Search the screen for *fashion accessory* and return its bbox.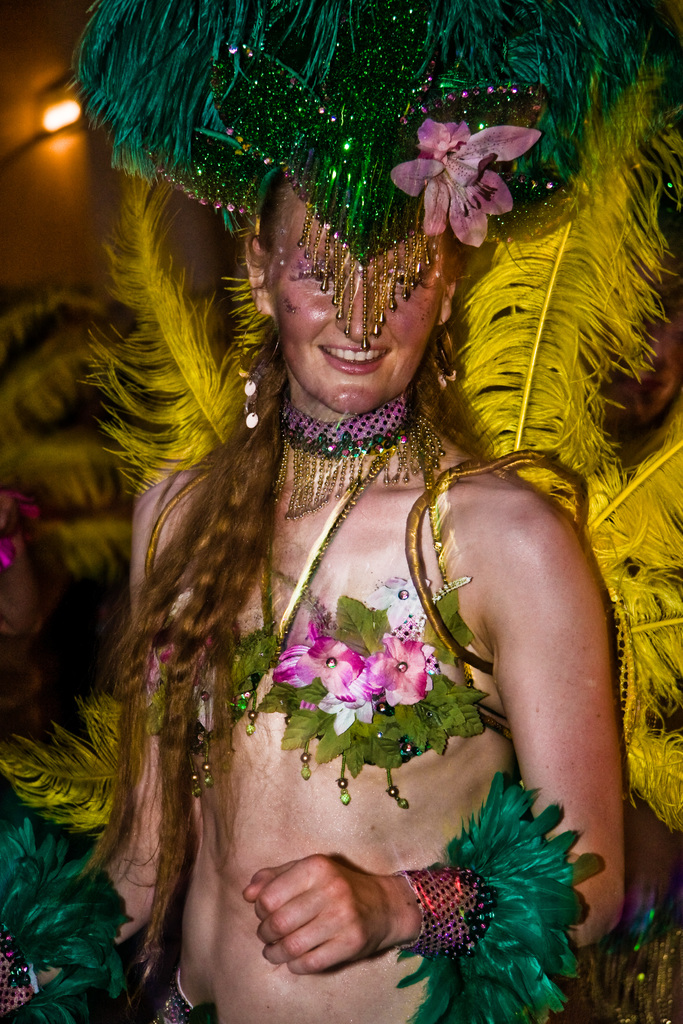
Found: (x1=57, y1=89, x2=682, y2=837).
